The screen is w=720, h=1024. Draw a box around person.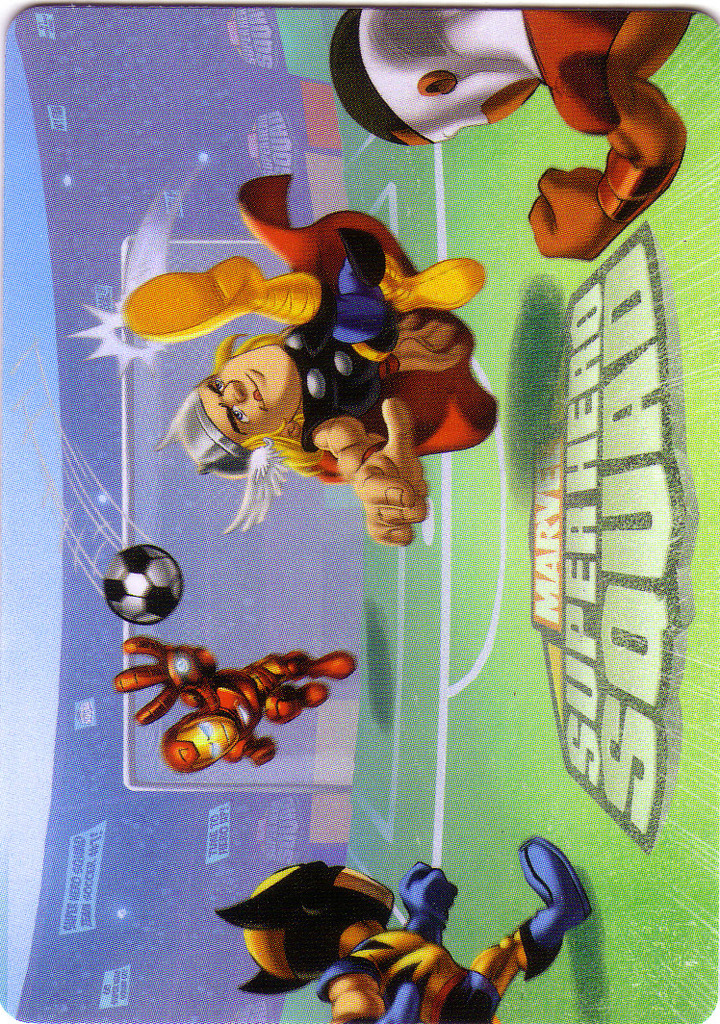
detection(113, 634, 363, 776).
